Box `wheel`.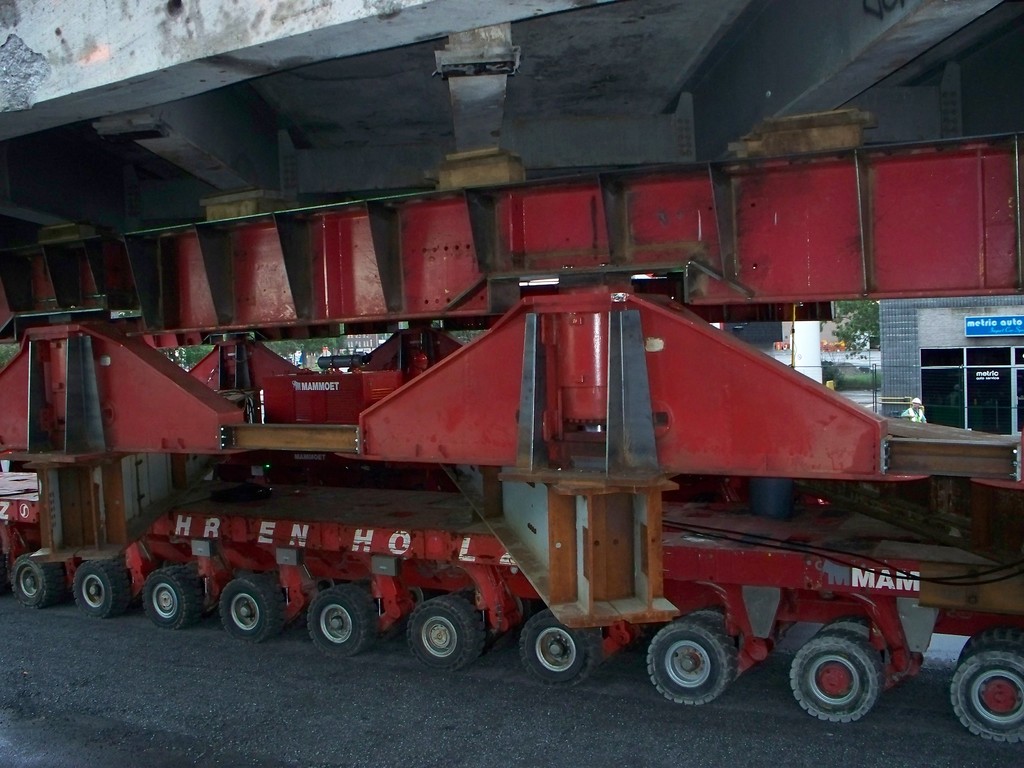
rect(517, 607, 596, 688).
